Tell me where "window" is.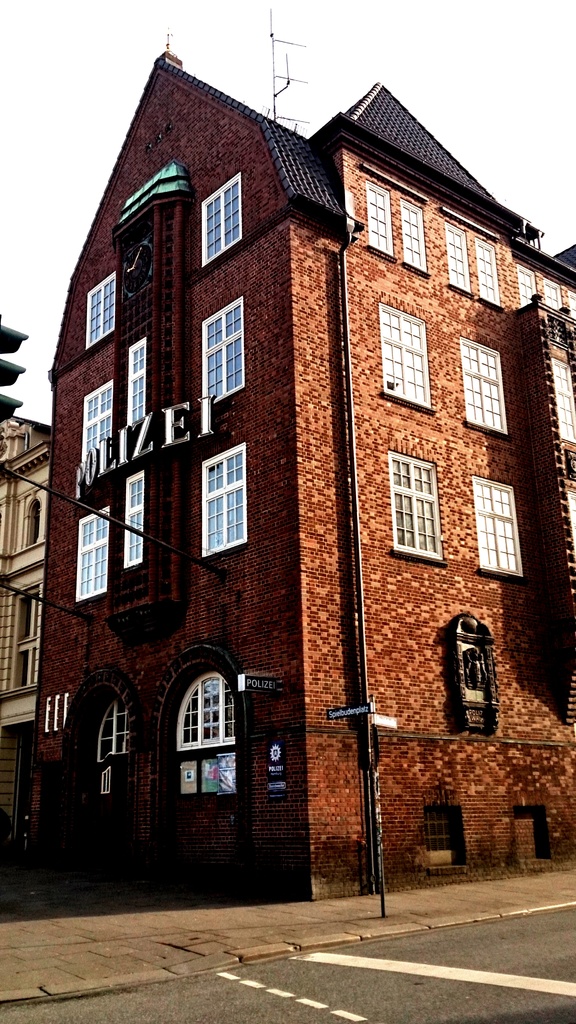
"window" is at (x1=392, y1=451, x2=447, y2=566).
